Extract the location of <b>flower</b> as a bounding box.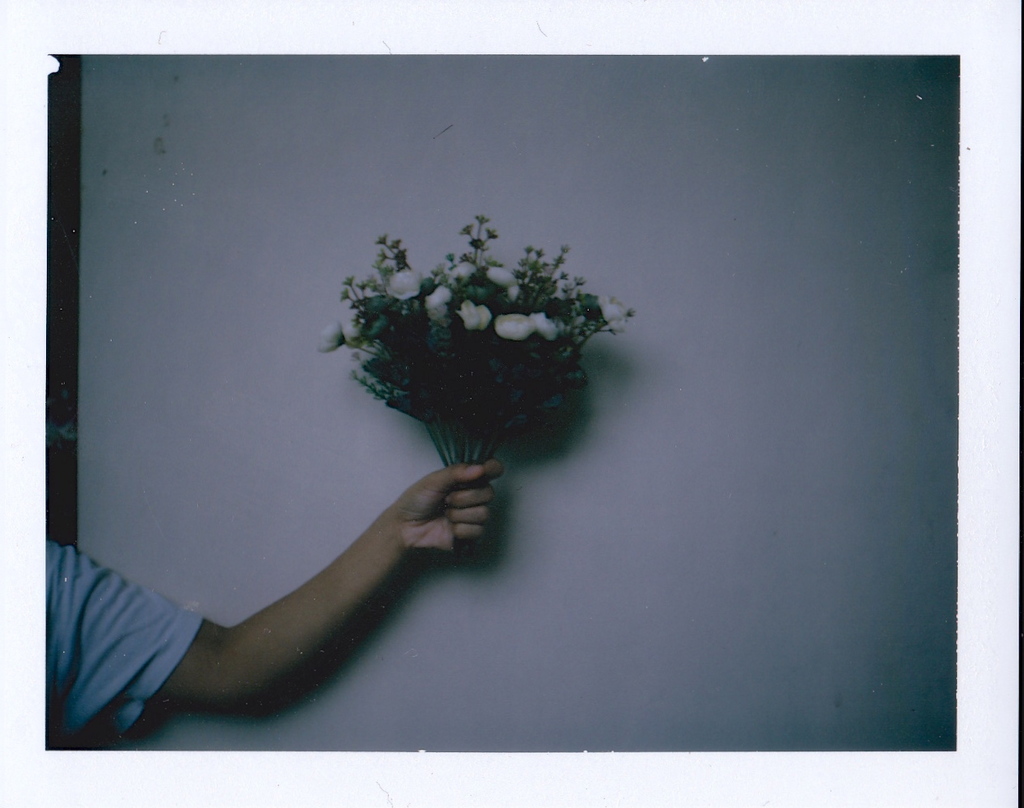
{"left": 385, "top": 270, "right": 426, "bottom": 308}.
